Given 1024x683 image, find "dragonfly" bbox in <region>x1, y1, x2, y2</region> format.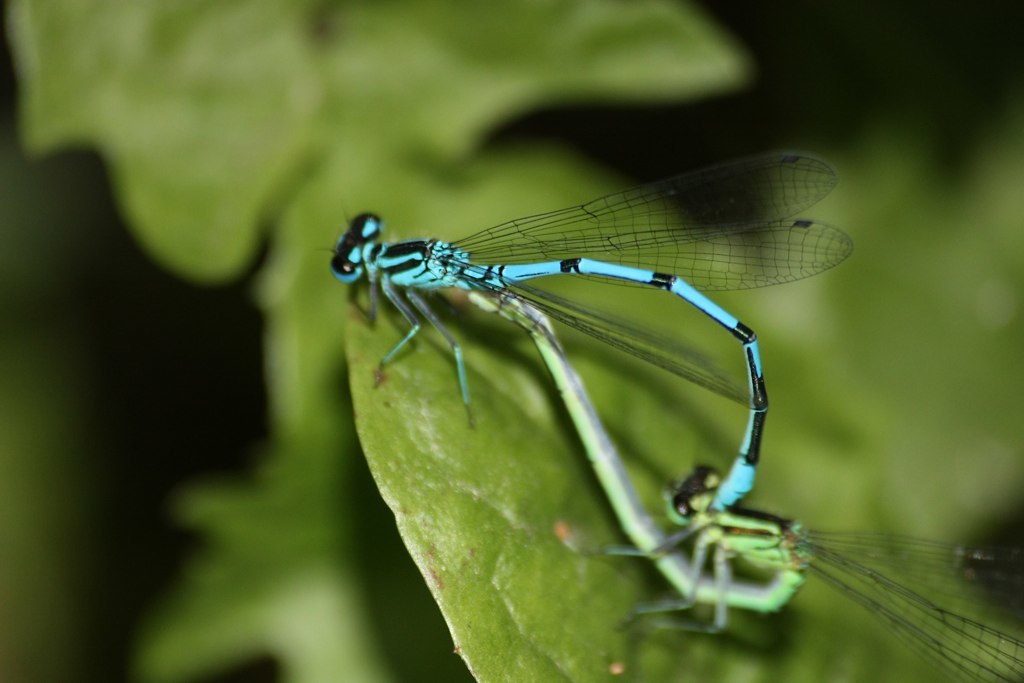
<region>331, 148, 855, 514</region>.
